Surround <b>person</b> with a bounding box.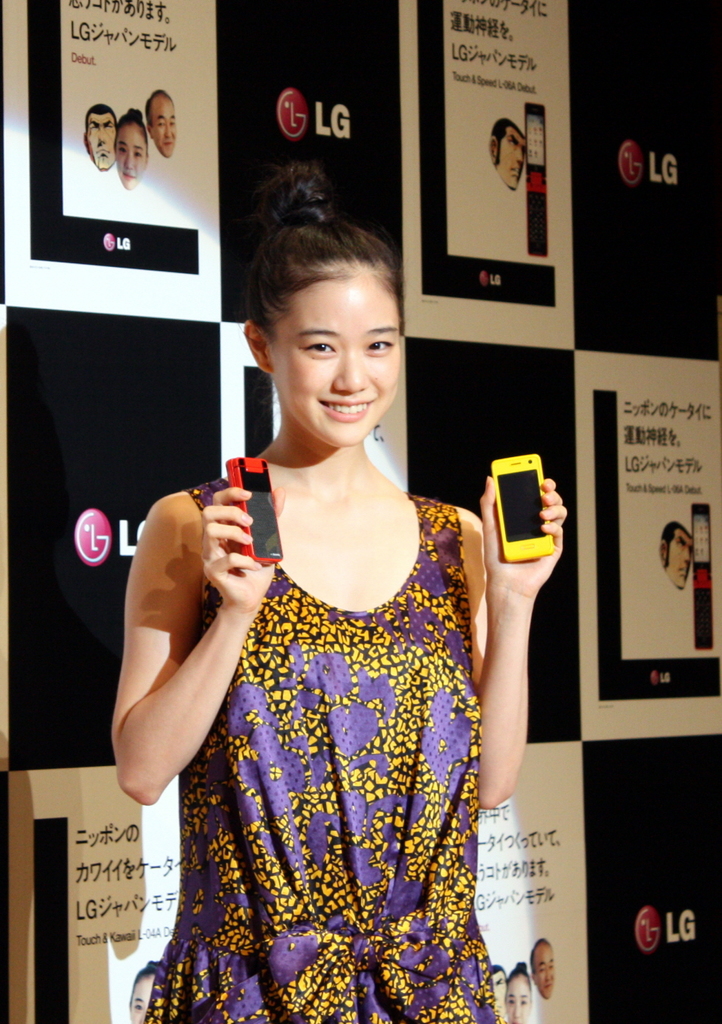
bbox(129, 957, 162, 1022).
